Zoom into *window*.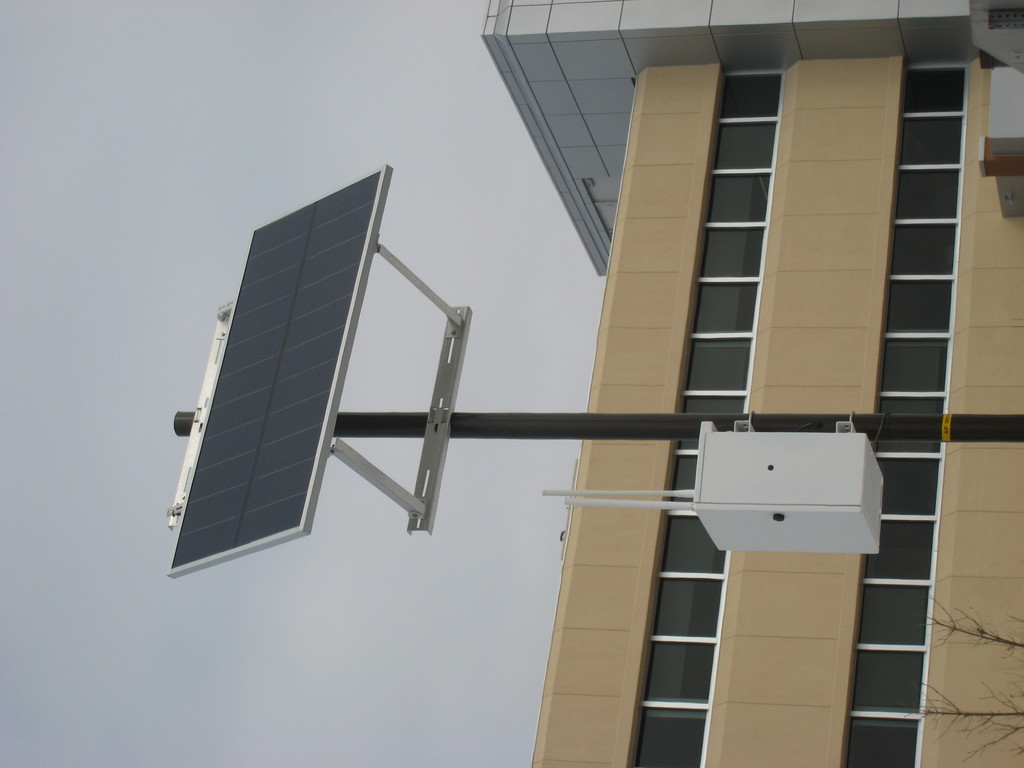
Zoom target: locate(857, 582, 929, 653).
